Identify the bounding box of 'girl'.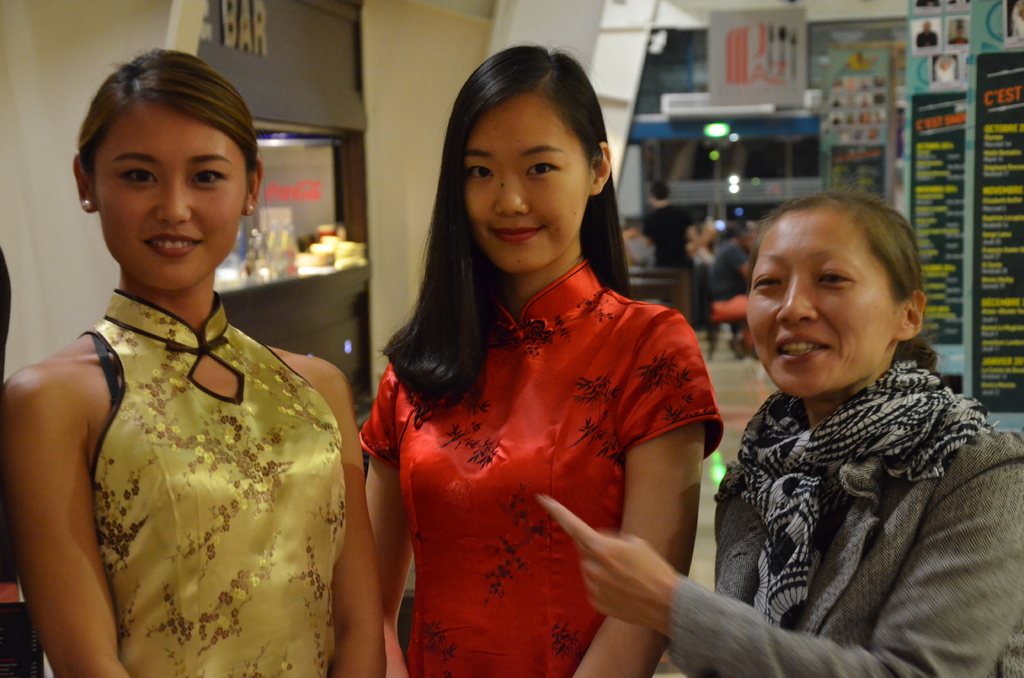
locate(367, 48, 714, 677).
